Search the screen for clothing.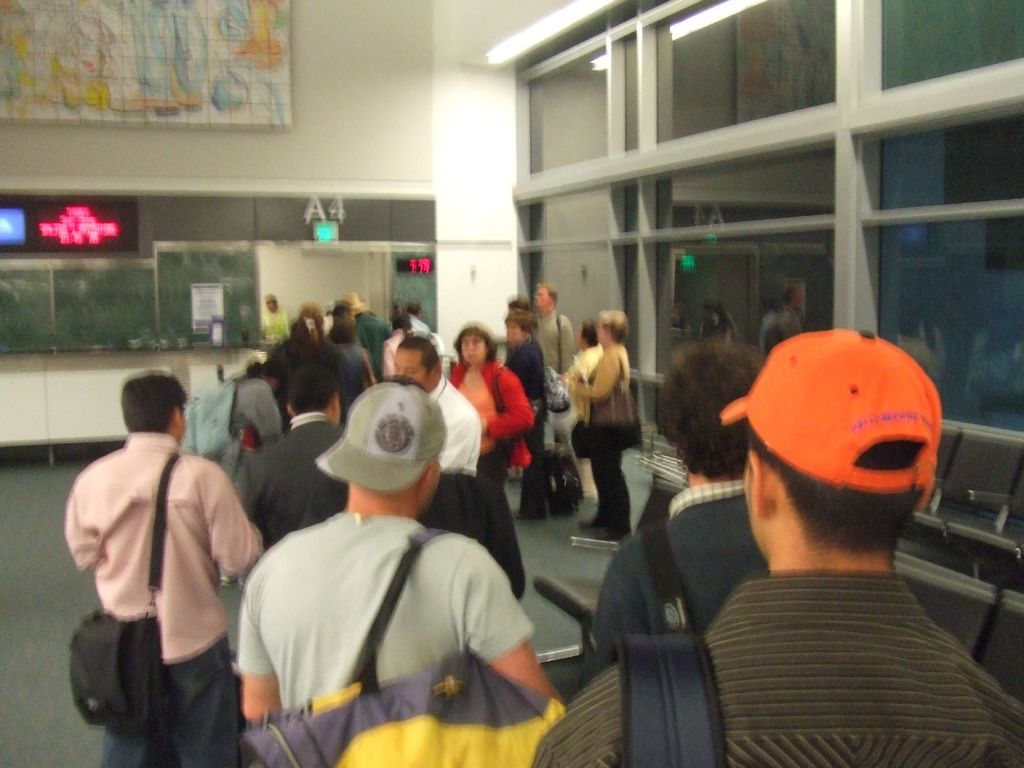
Found at 592:479:769:664.
